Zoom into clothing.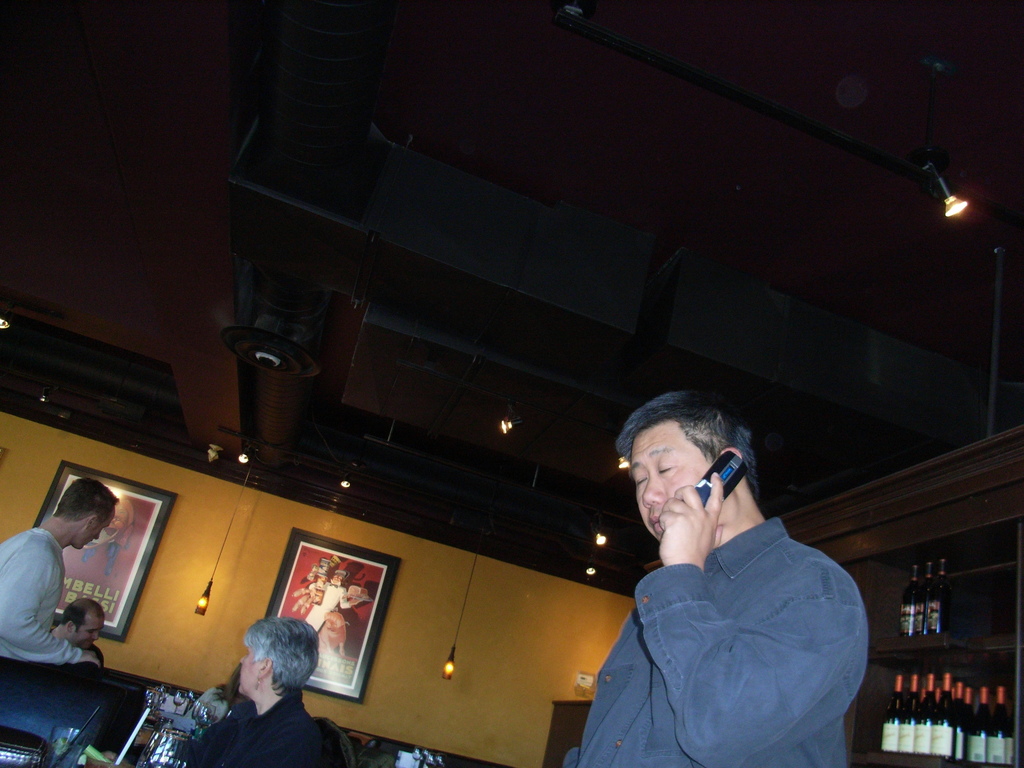
Zoom target: 0 515 108 677.
